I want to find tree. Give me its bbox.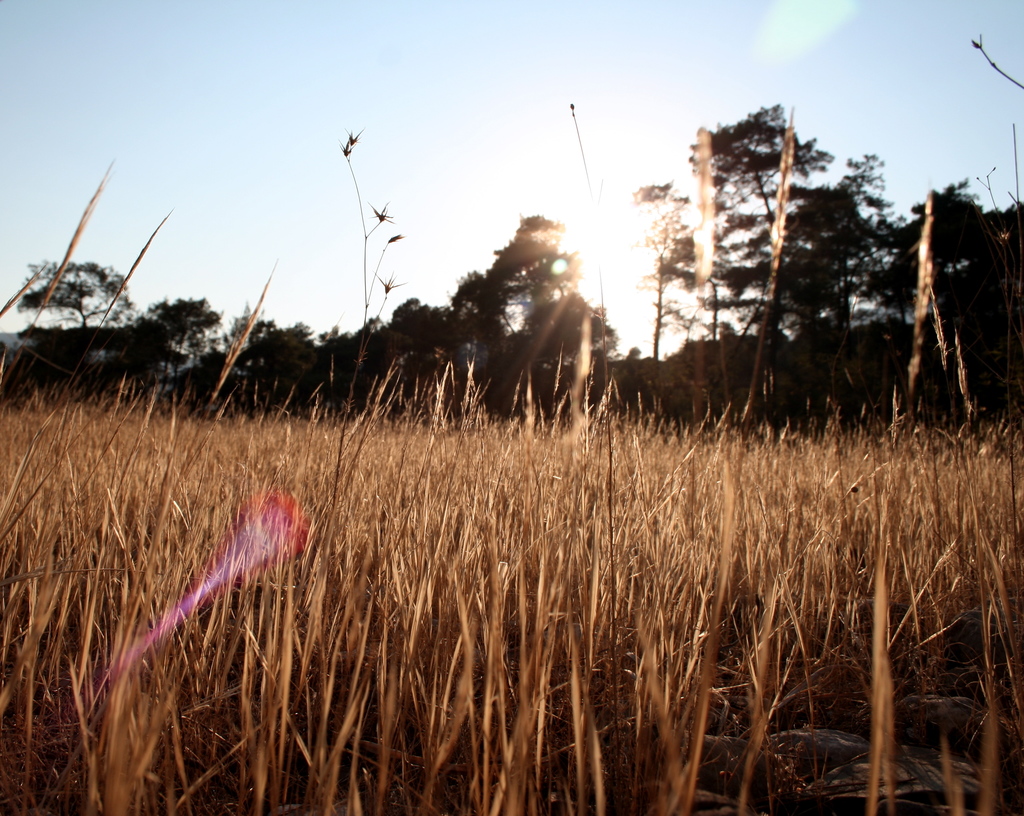
left=365, top=292, right=465, bottom=441.
